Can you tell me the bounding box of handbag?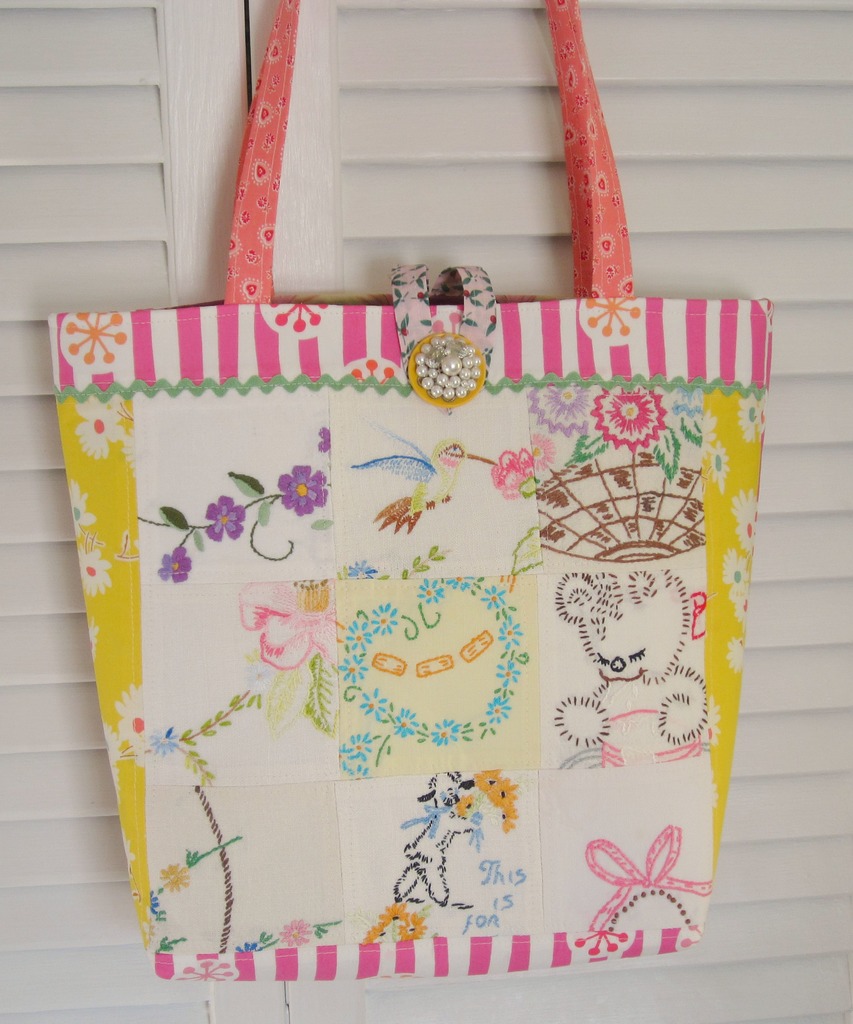
47 0 771 981.
